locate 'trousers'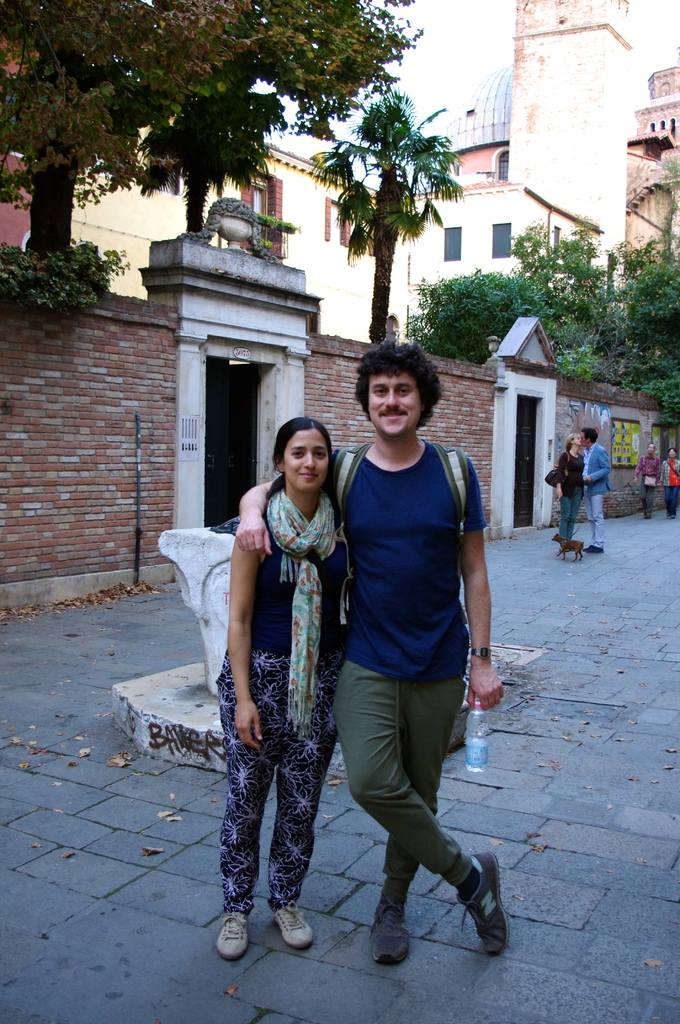
region(558, 486, 583, 545)
